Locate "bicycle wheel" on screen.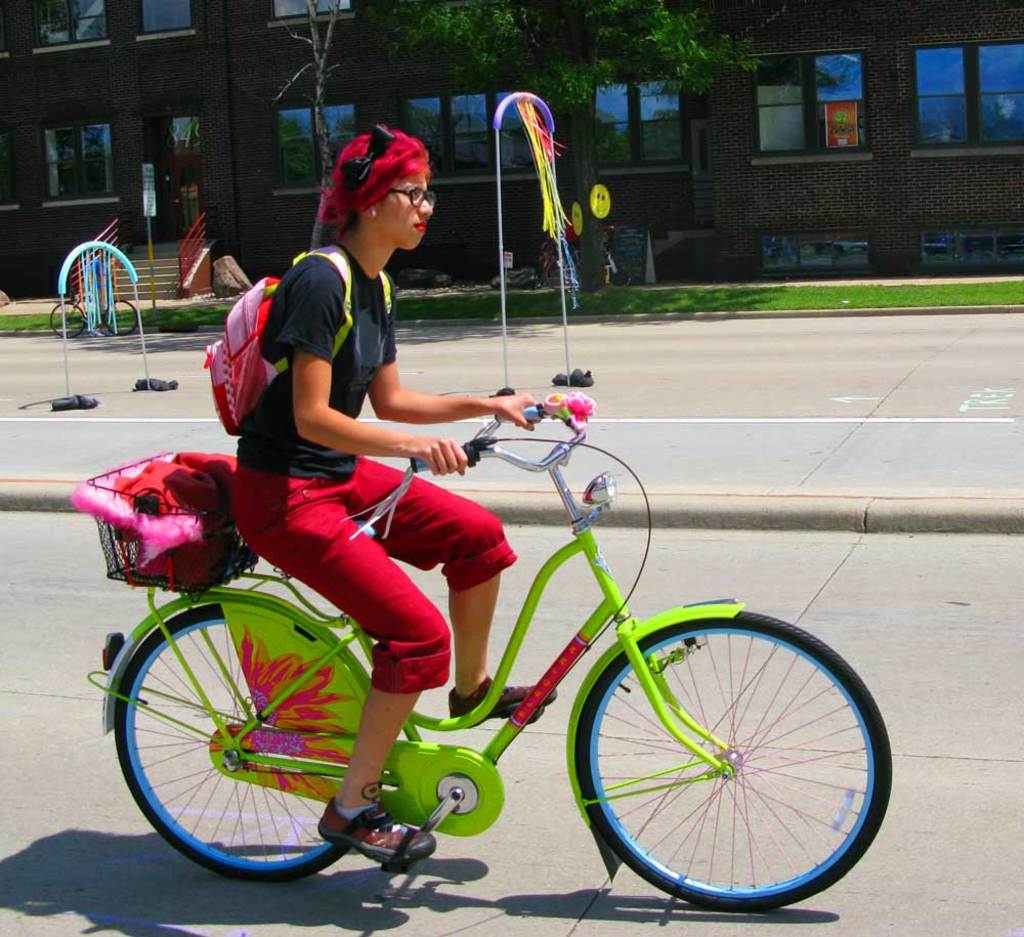
On screen at detection(48, 300, 86, 349).
